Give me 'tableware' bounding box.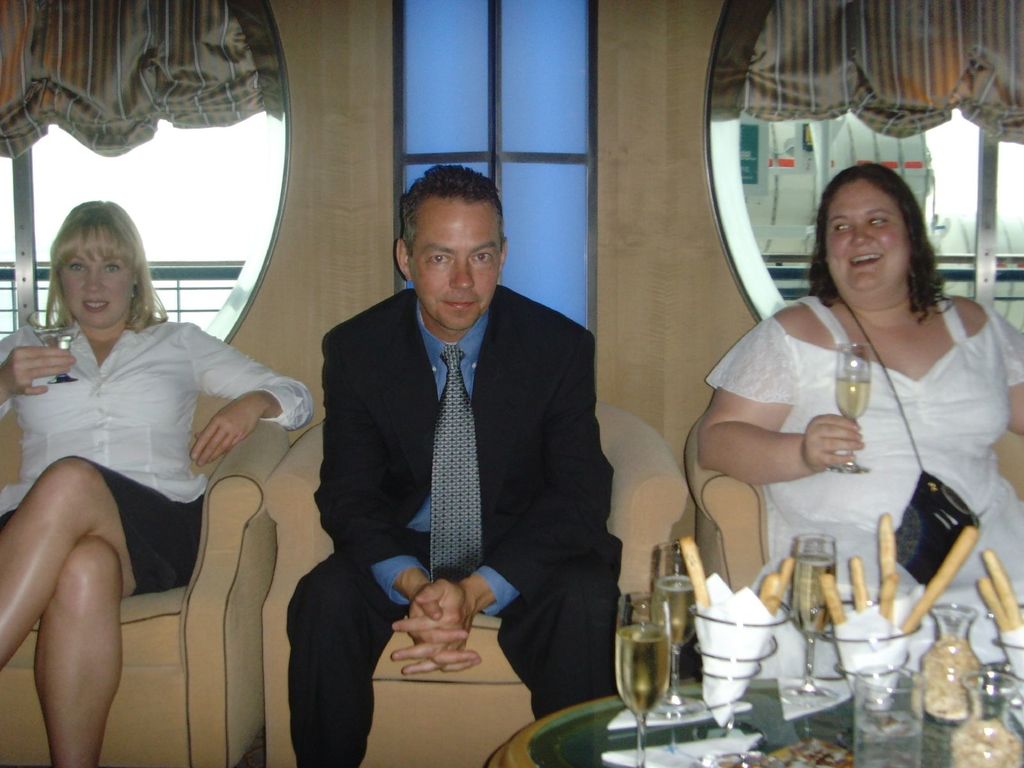
(908, 597, 984, 730).
